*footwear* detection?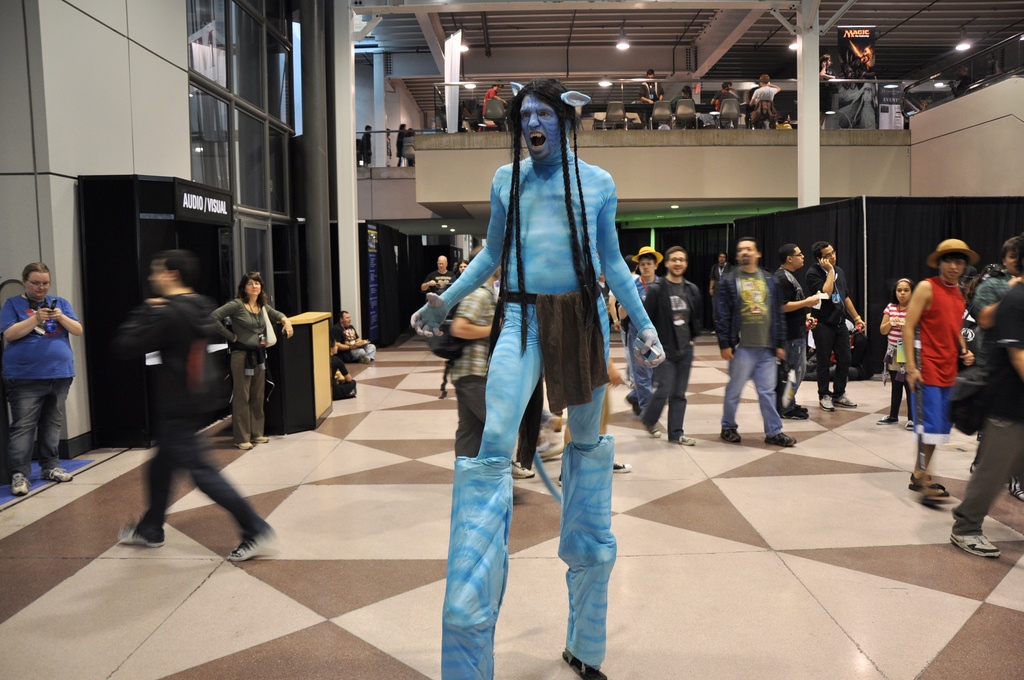
[963,462,975,472]
